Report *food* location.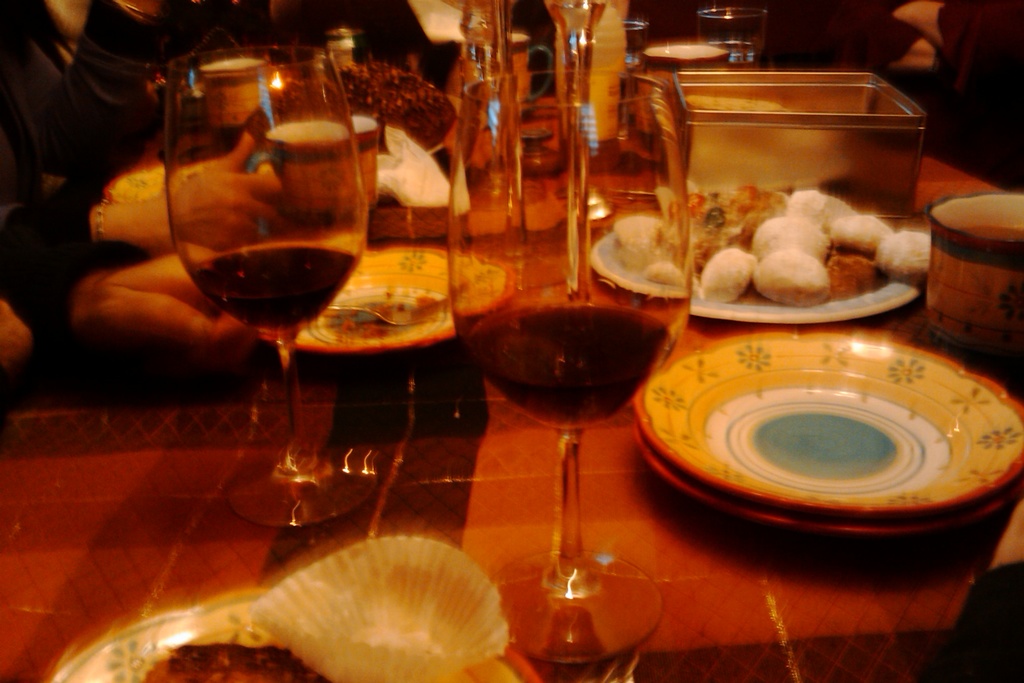
Report: 326:291:456:347.
